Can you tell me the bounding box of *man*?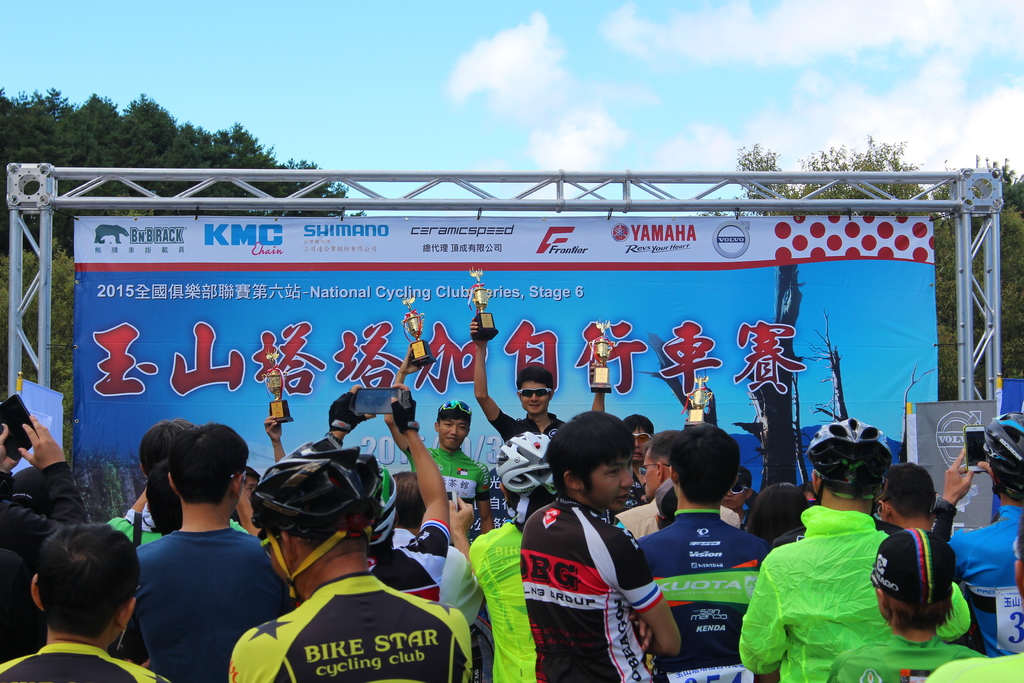
locate(611, 435, 740, 534).
